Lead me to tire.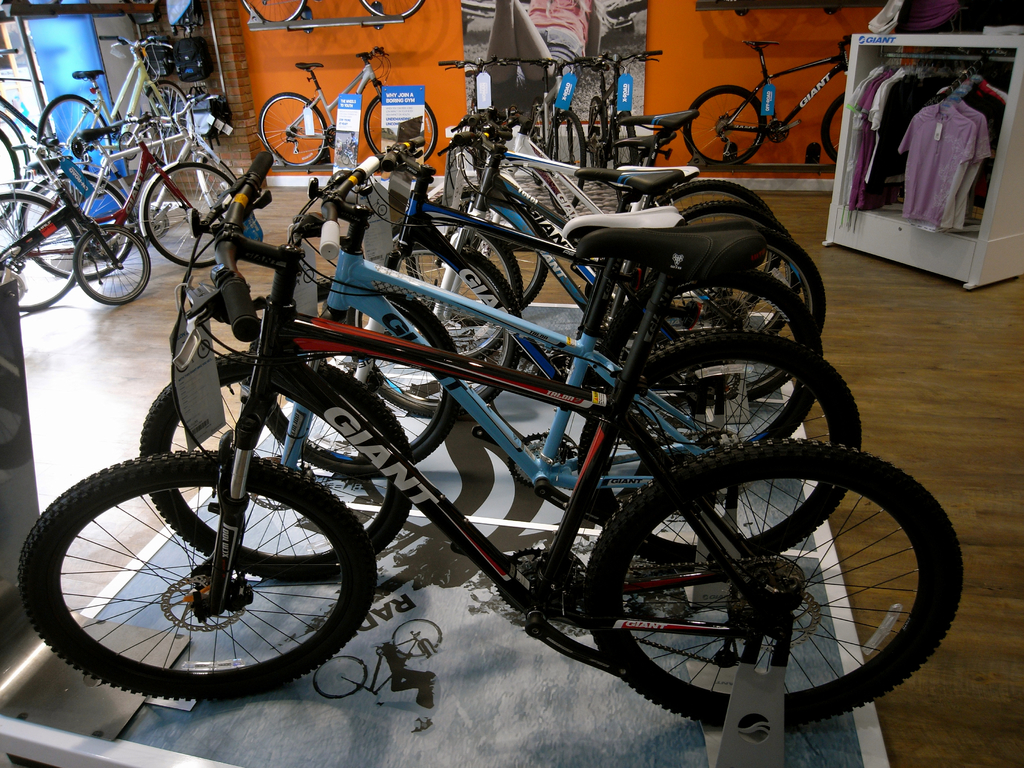
Lead to {"left": 257, "top": 93, "right": 327, "bottom": 166}.
